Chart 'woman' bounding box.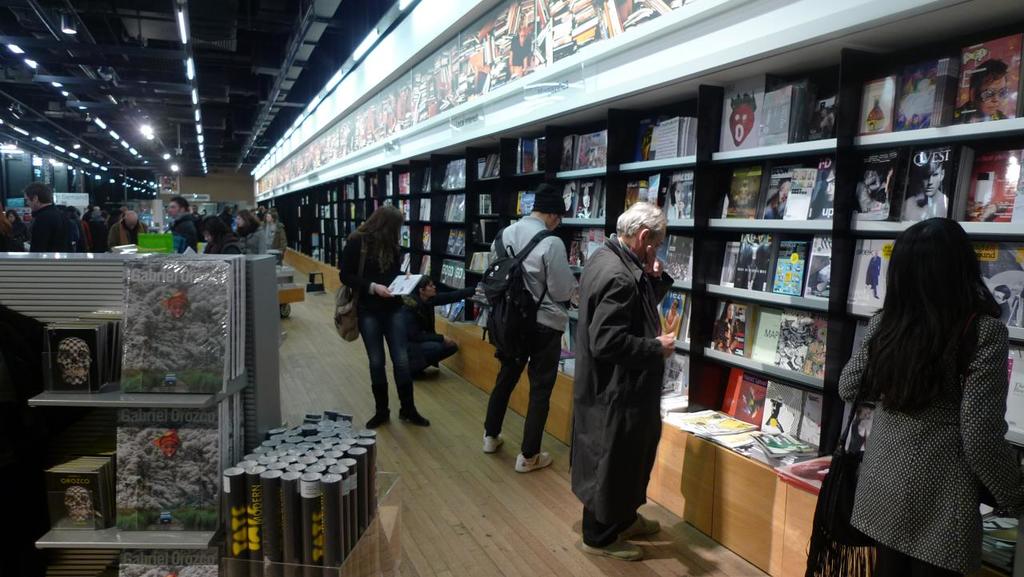
Charted: rect(336, 196, 426, 429).
